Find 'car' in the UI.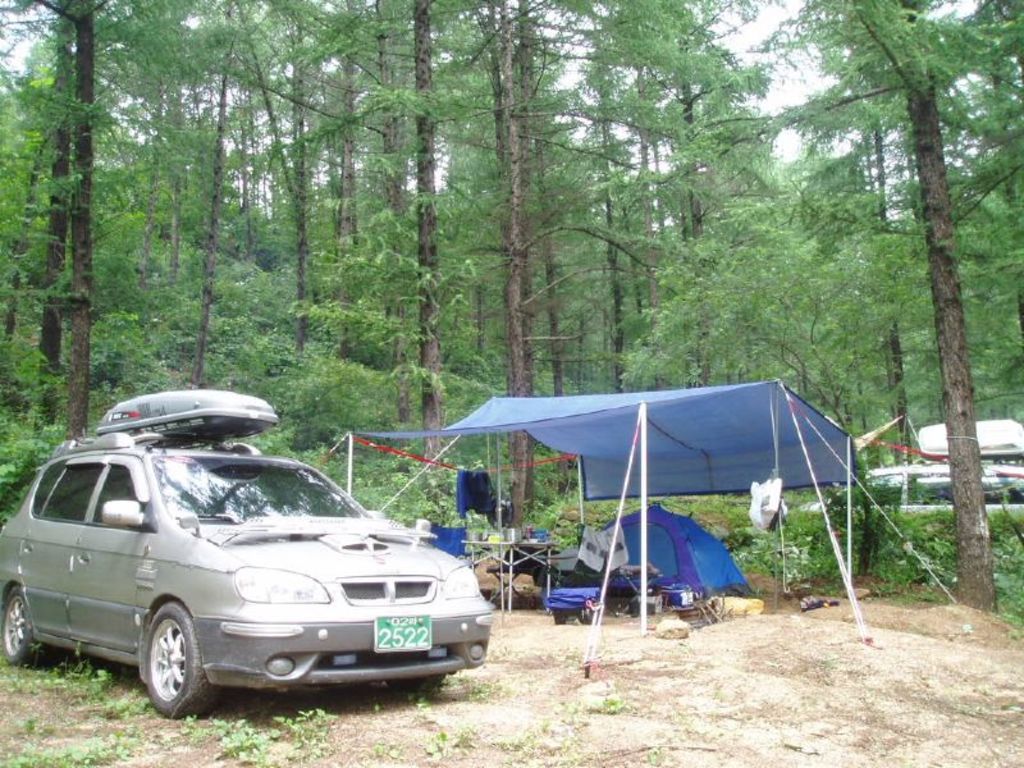
UI element at 17 397 475 721.
